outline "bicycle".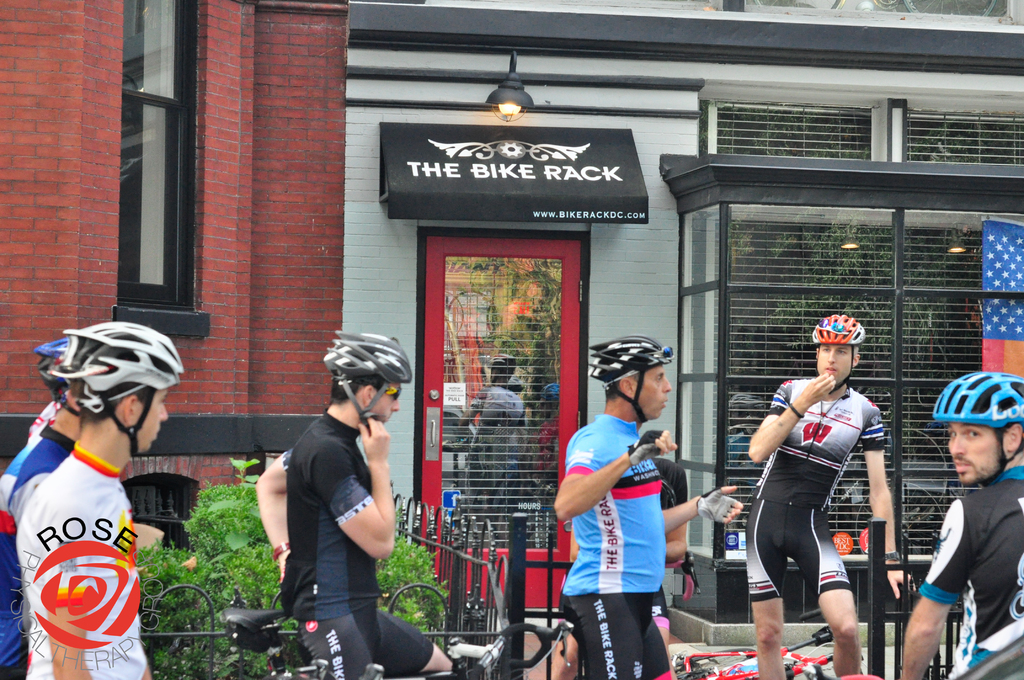
Outline: (666,624,863,679).
